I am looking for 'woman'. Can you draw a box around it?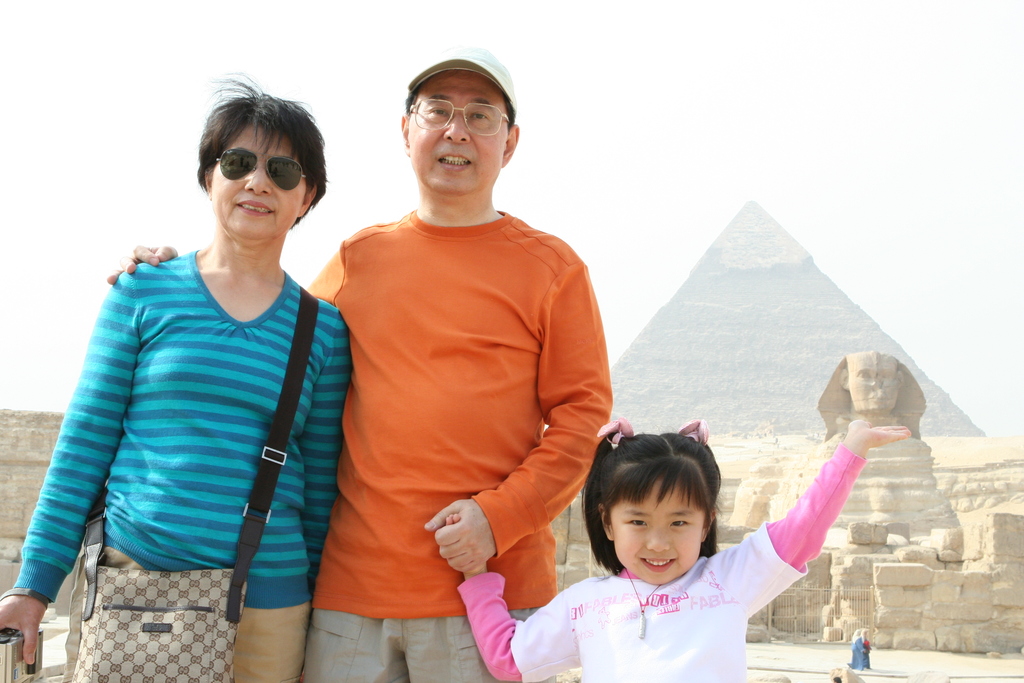
Sure, the bounding box is crop(37, 101, 360, 664).
